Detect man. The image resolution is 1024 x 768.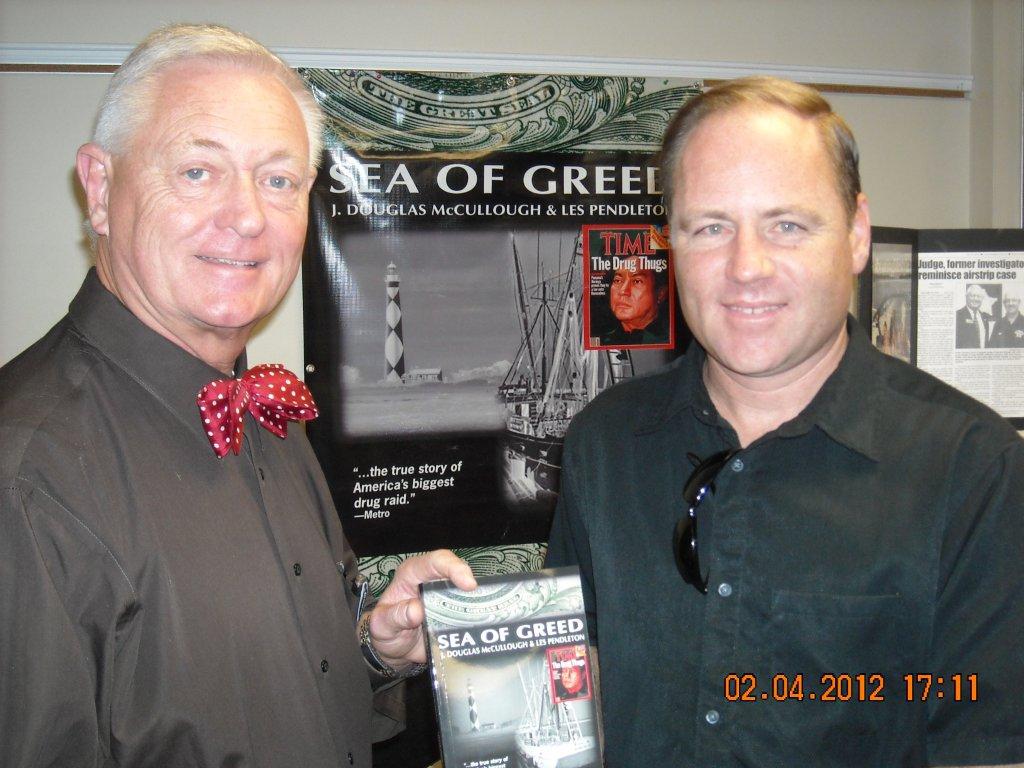
bbox(599, 253, 673, 348).
